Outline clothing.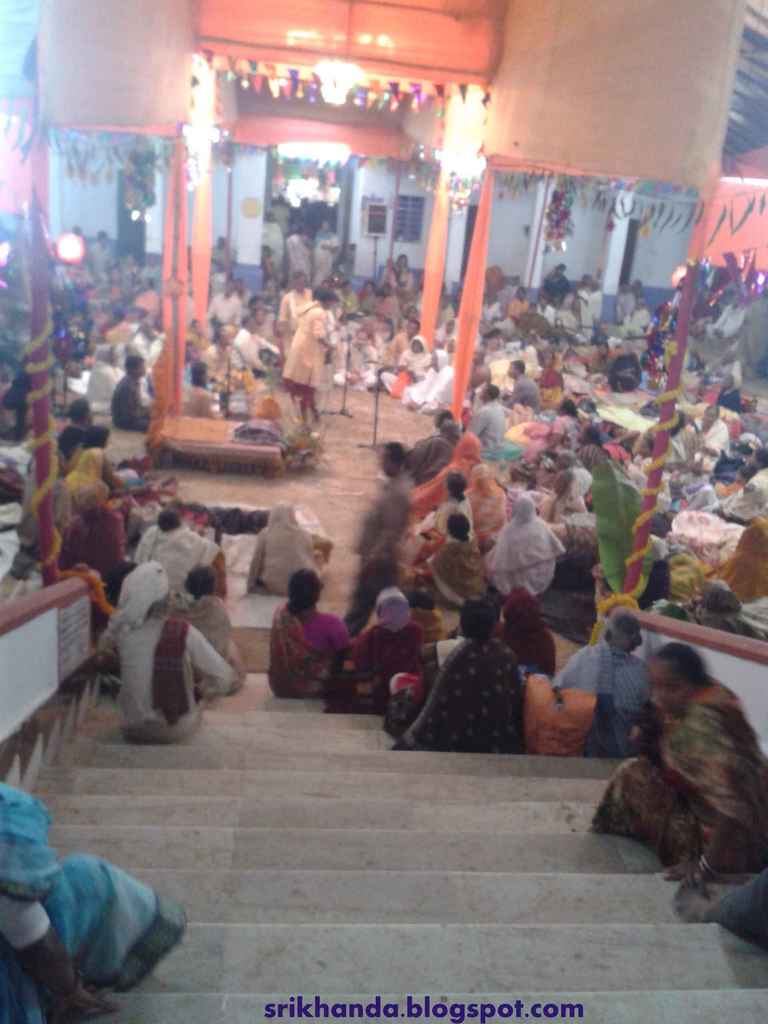
Outline: (453,474,506,572).
